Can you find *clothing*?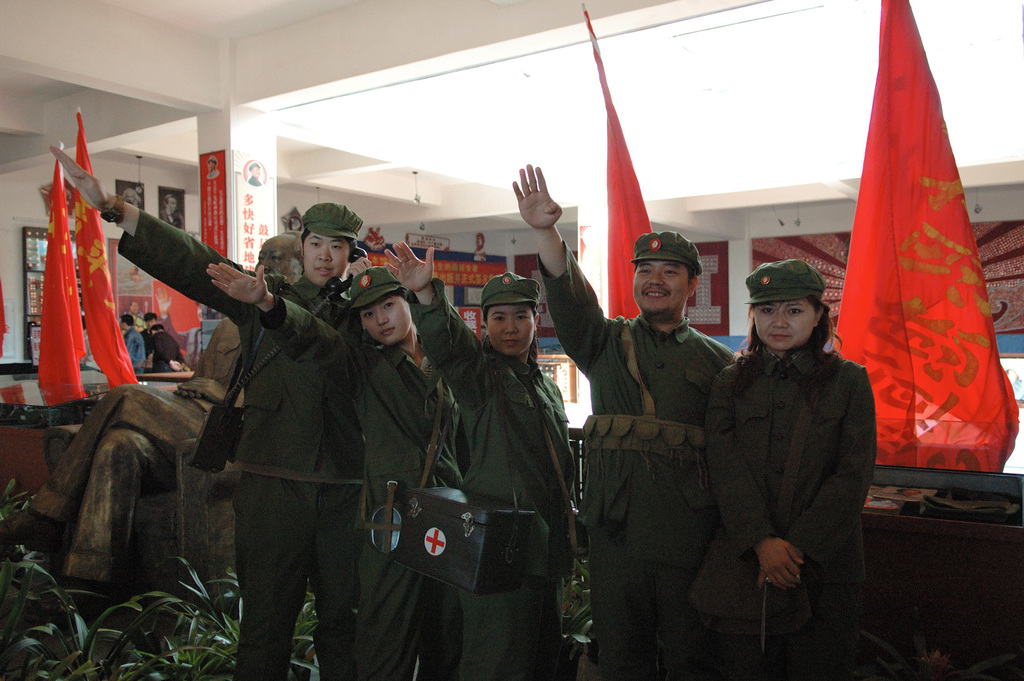
Yes, bounding box: detection(36, 308, 243, 590).
